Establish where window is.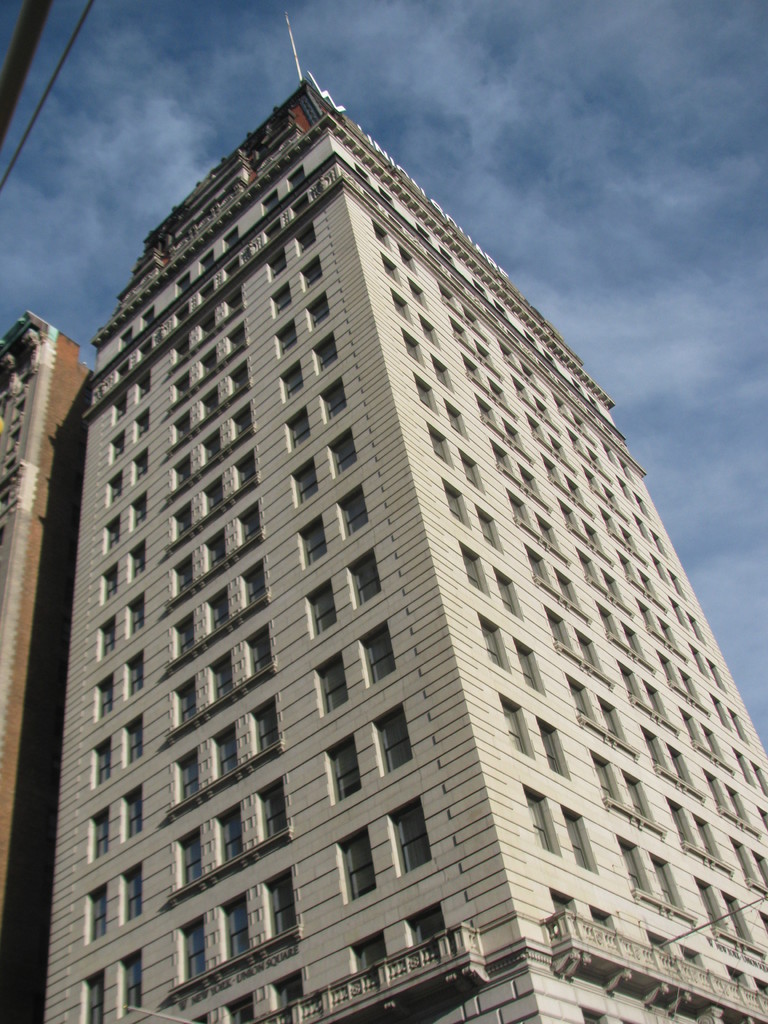
Established at 584/522/600/556.
